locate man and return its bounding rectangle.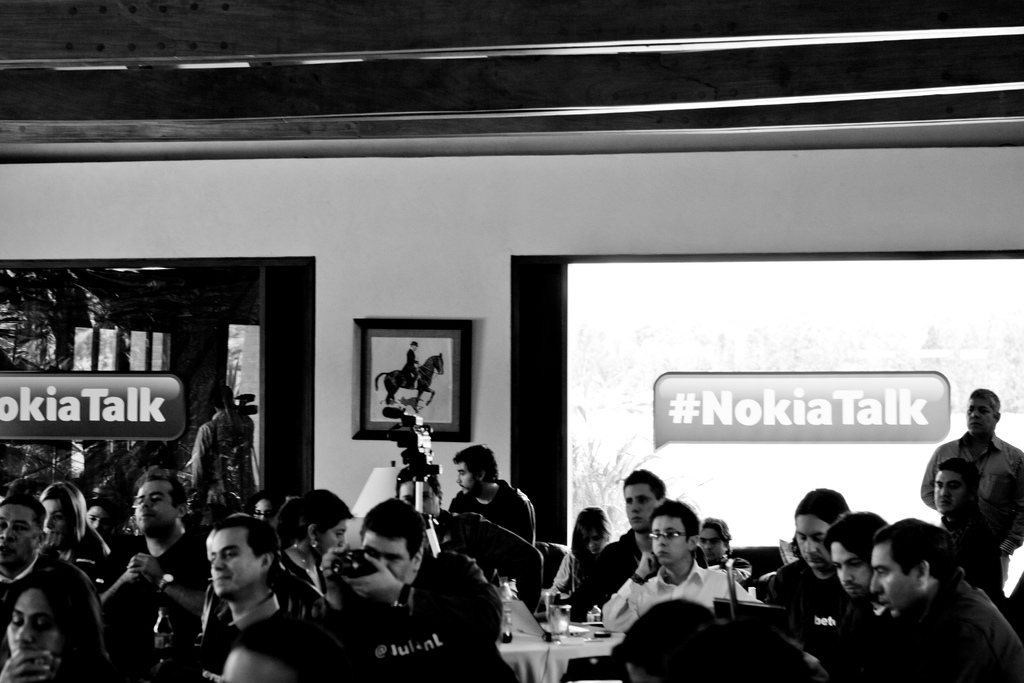
(924,390,1023,587).
